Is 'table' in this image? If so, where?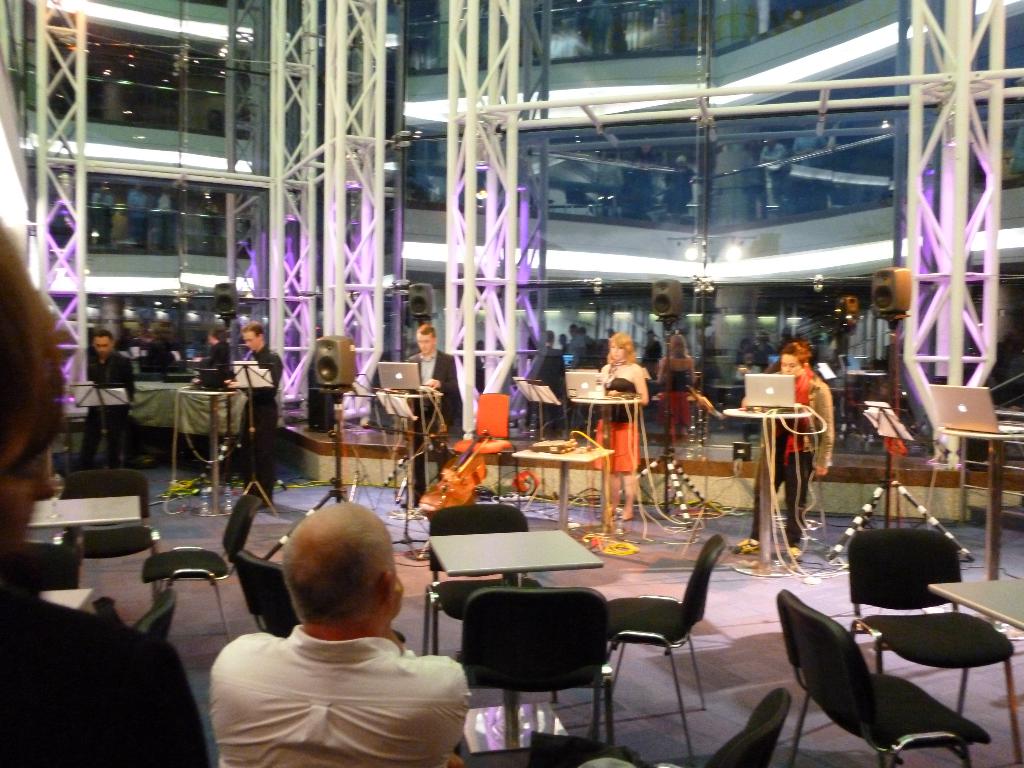
Yes, at x1=511, y1=434, x2=614, y2=527.
